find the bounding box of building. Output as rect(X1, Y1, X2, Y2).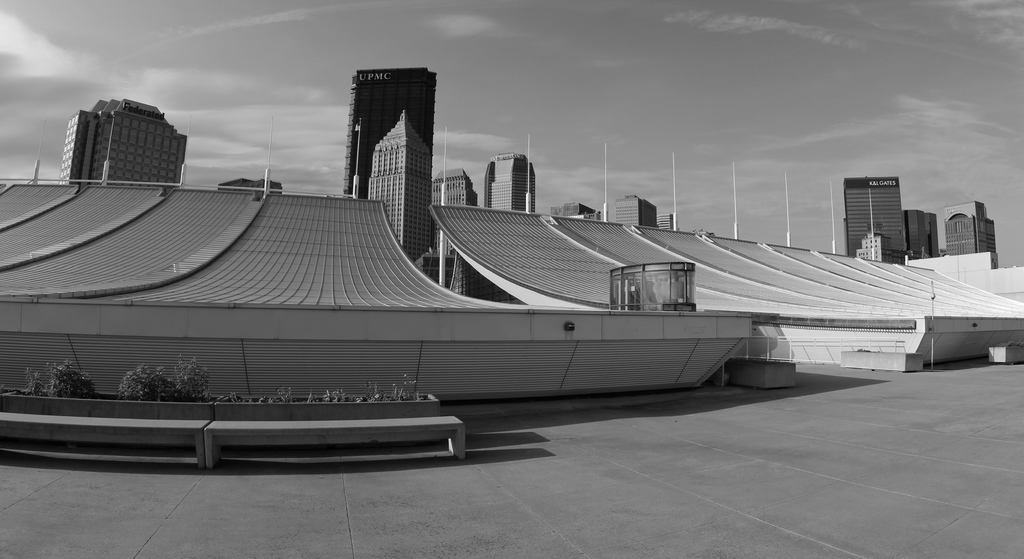
rect(841, 179, 909, 255).
